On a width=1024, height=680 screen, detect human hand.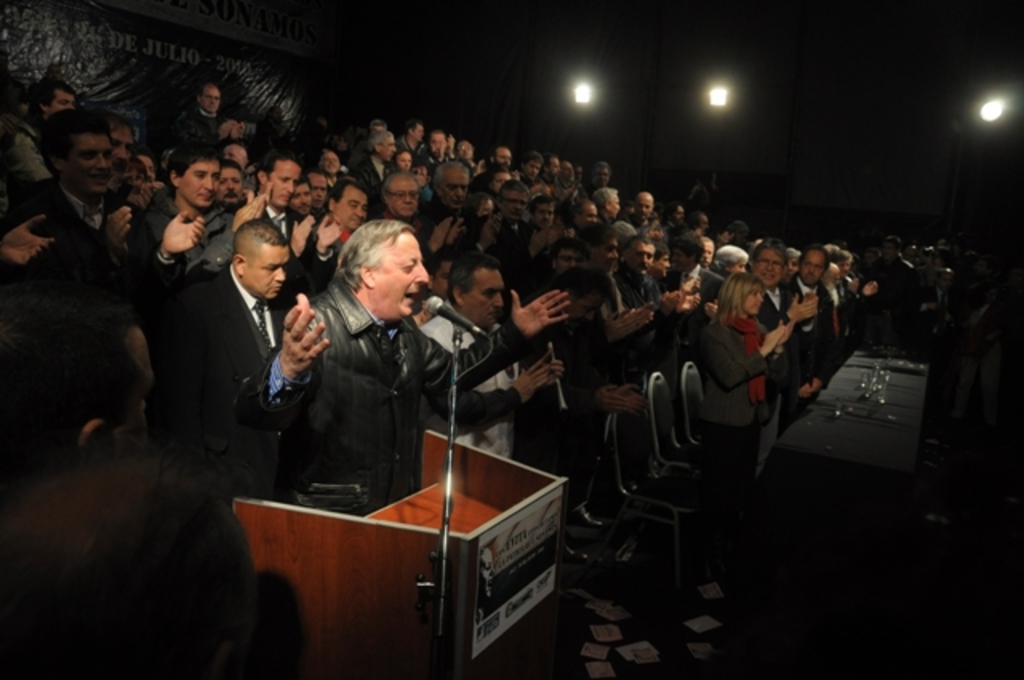
286 210 315 258.
